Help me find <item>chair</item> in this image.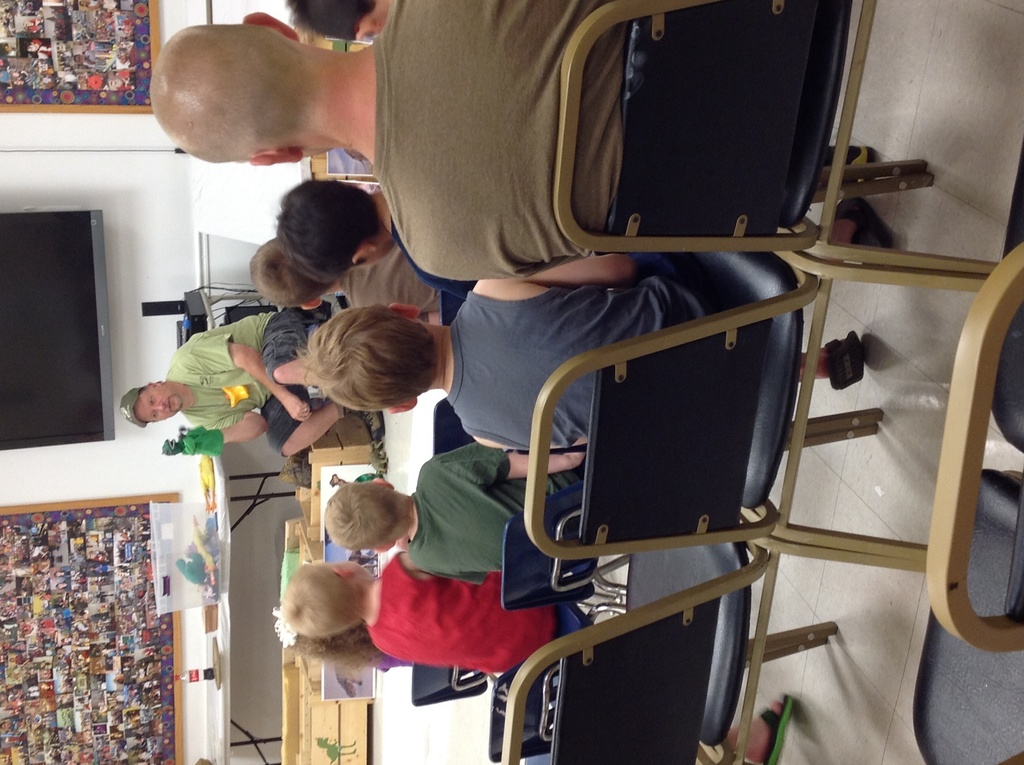
Found it: x1=911, y1=471, x2=1023, y2=764.
